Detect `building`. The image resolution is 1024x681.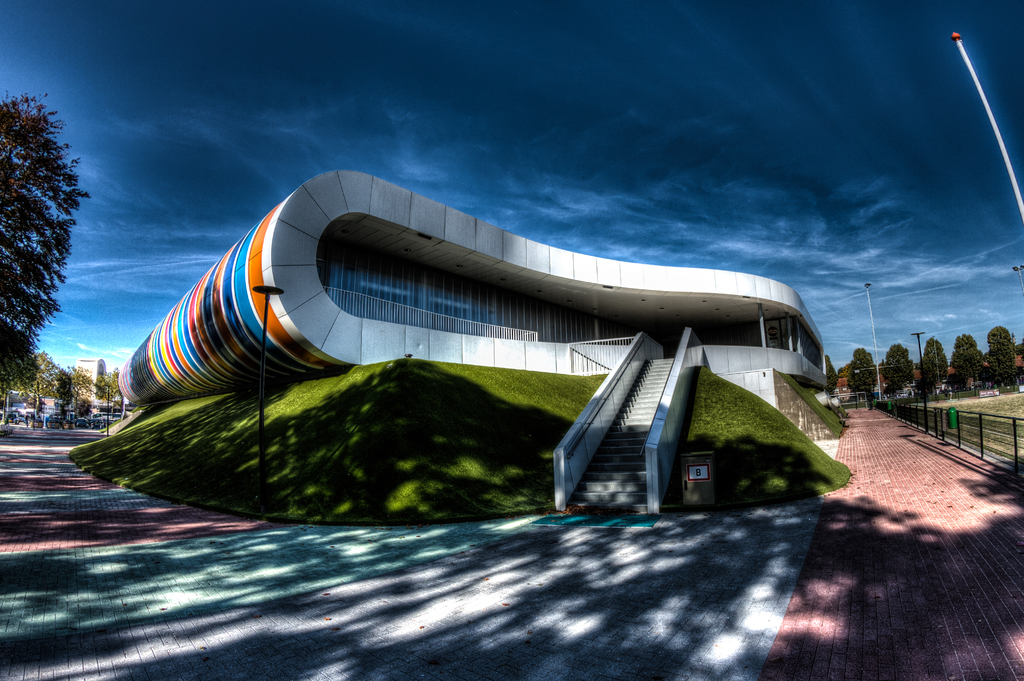
[76, 359, 108, 417].
